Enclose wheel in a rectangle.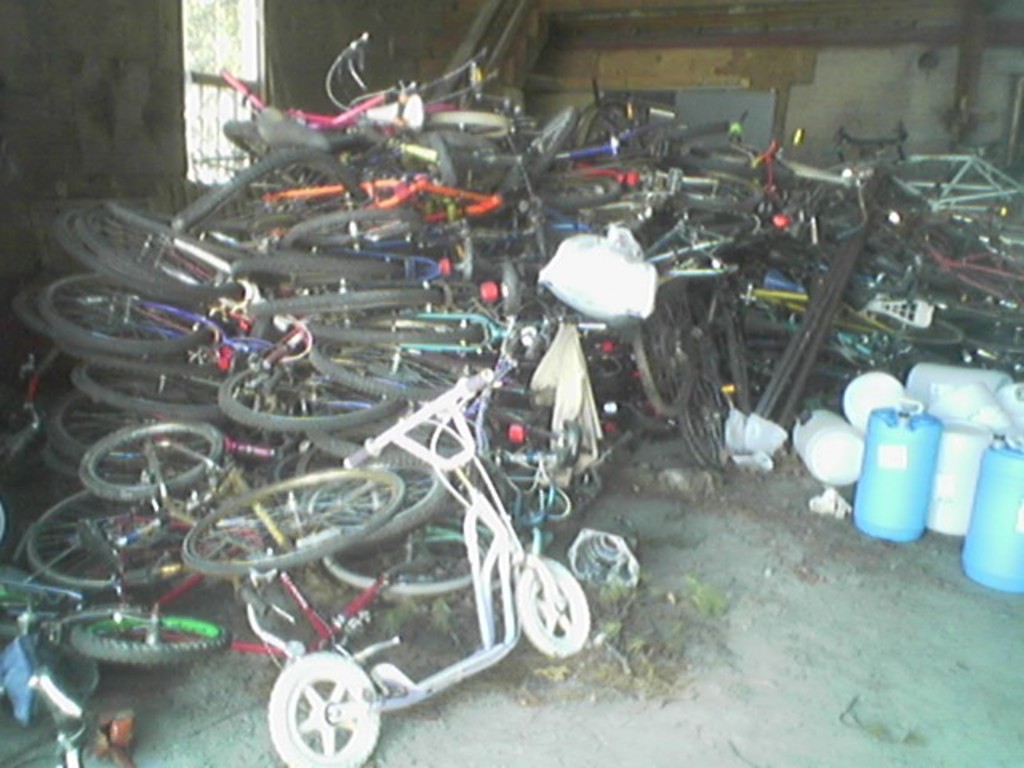
{"left": 61, "top": 285, "right": 202, "bottom": 336}.
